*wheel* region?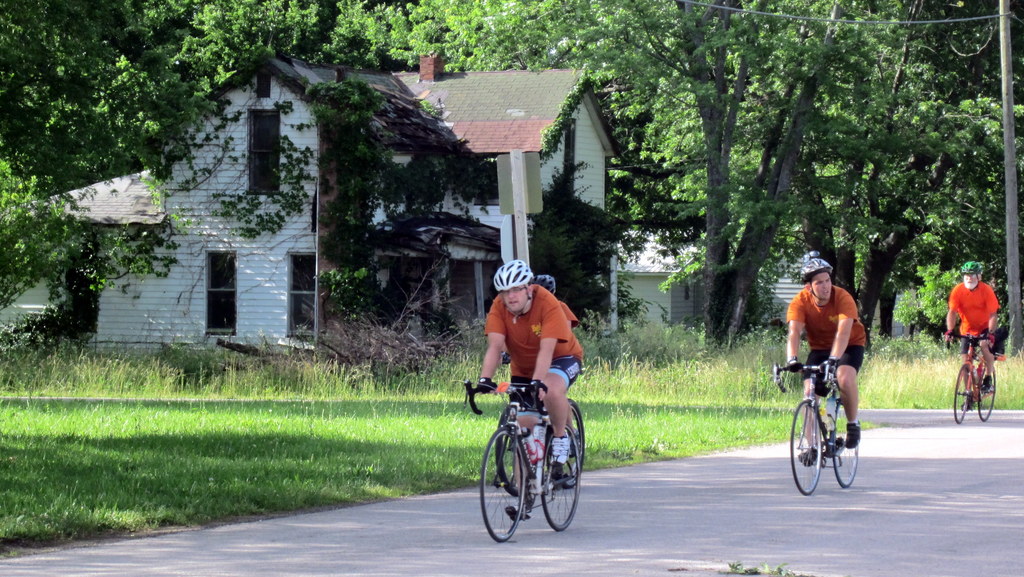
[left=790, top=400, right=824, bottom=497]
